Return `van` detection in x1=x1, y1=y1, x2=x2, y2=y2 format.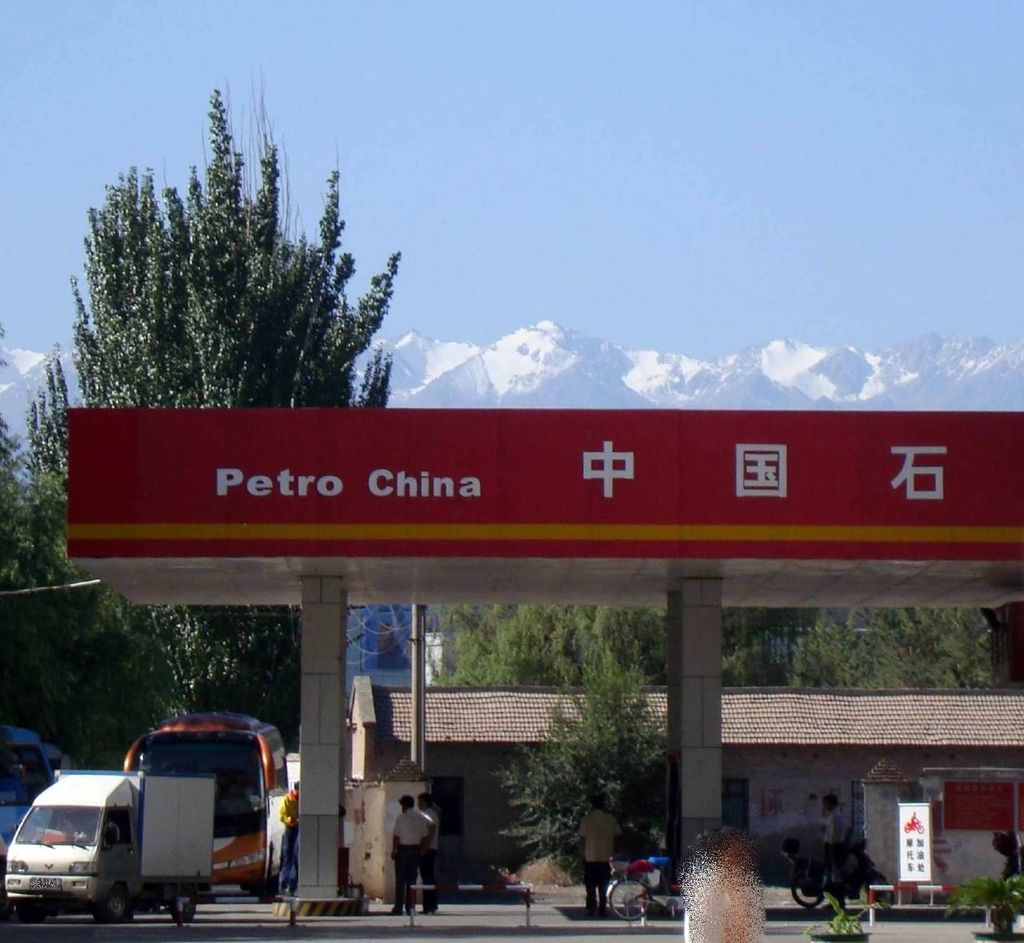
x1=3, y1=764, x2=219, y2=925.
